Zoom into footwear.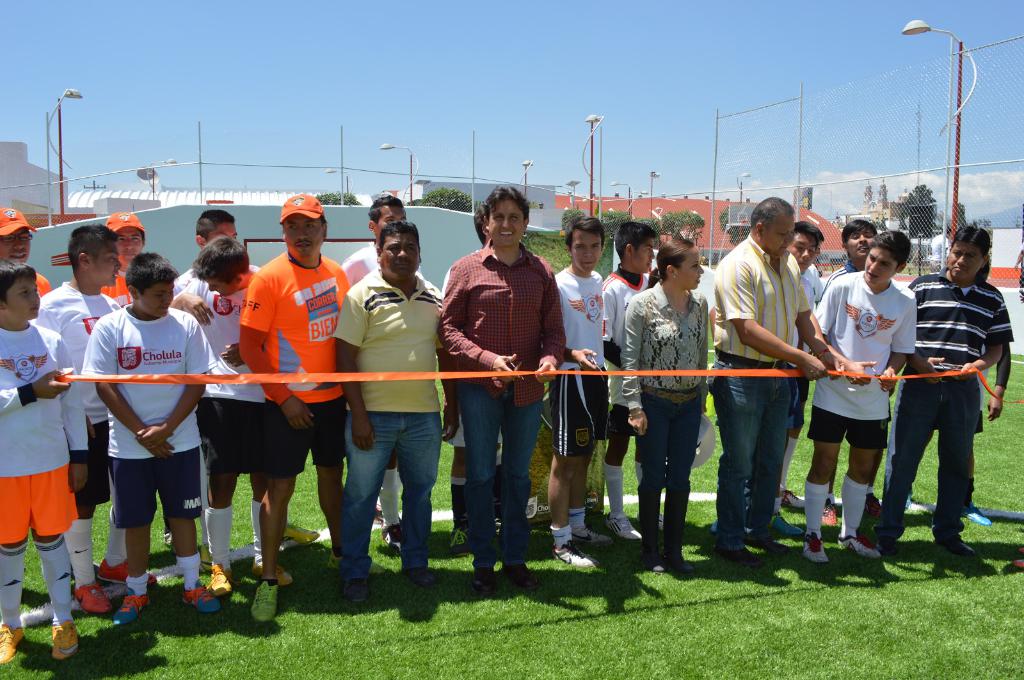
Zoom target: [left=112, top=587, right=149, bottom=626].
